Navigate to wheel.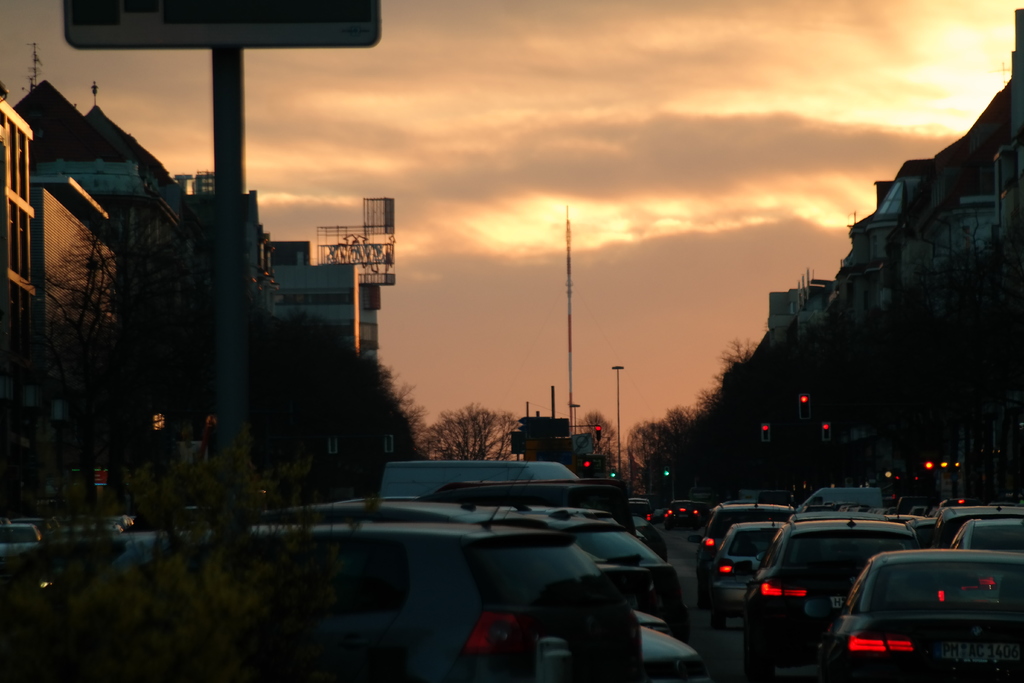
Navigation target: 710, 607, 727, 629.
